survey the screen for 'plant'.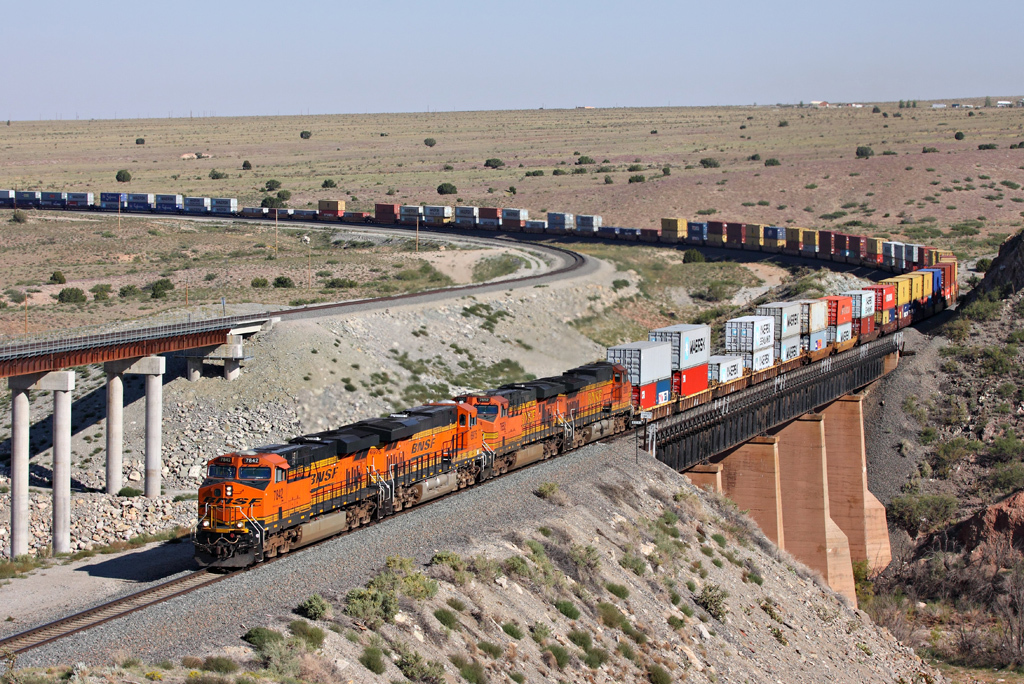
Survey found: bbox(682, 243, 704, 260).
